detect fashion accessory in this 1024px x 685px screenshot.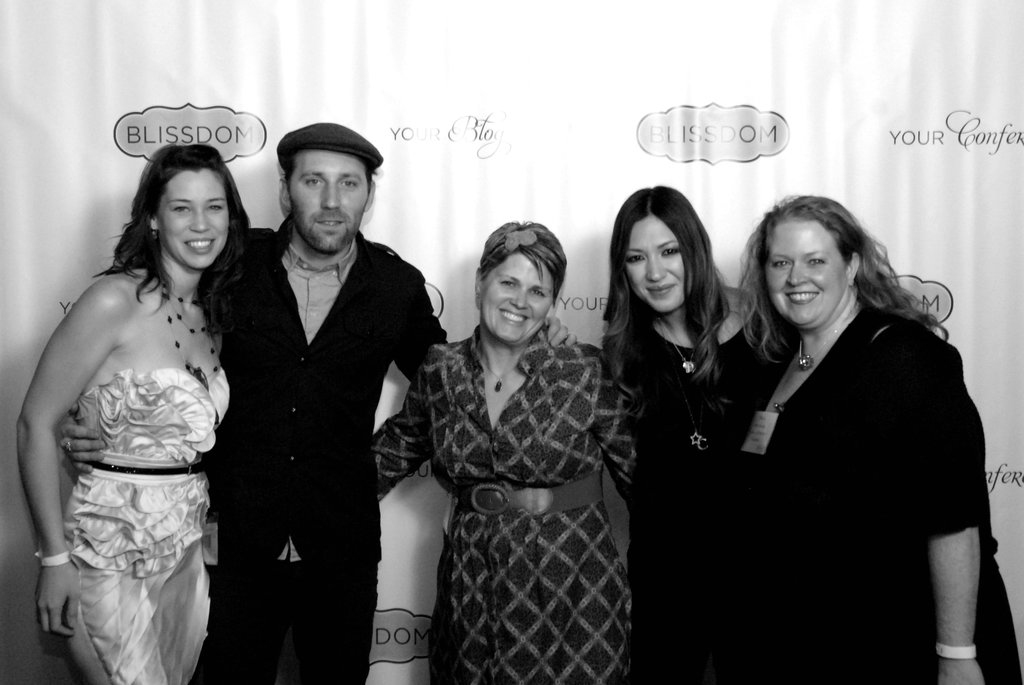
Detection: 796/311/853/371.
